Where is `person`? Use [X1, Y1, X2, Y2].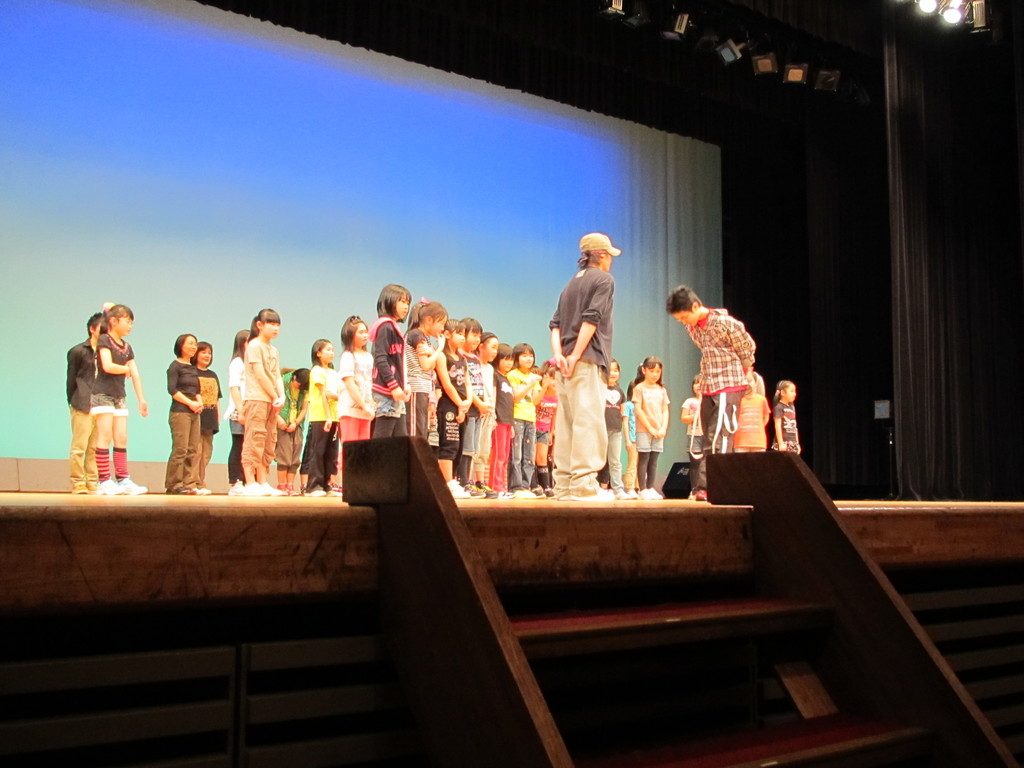
[556, 233, 622, 503].
